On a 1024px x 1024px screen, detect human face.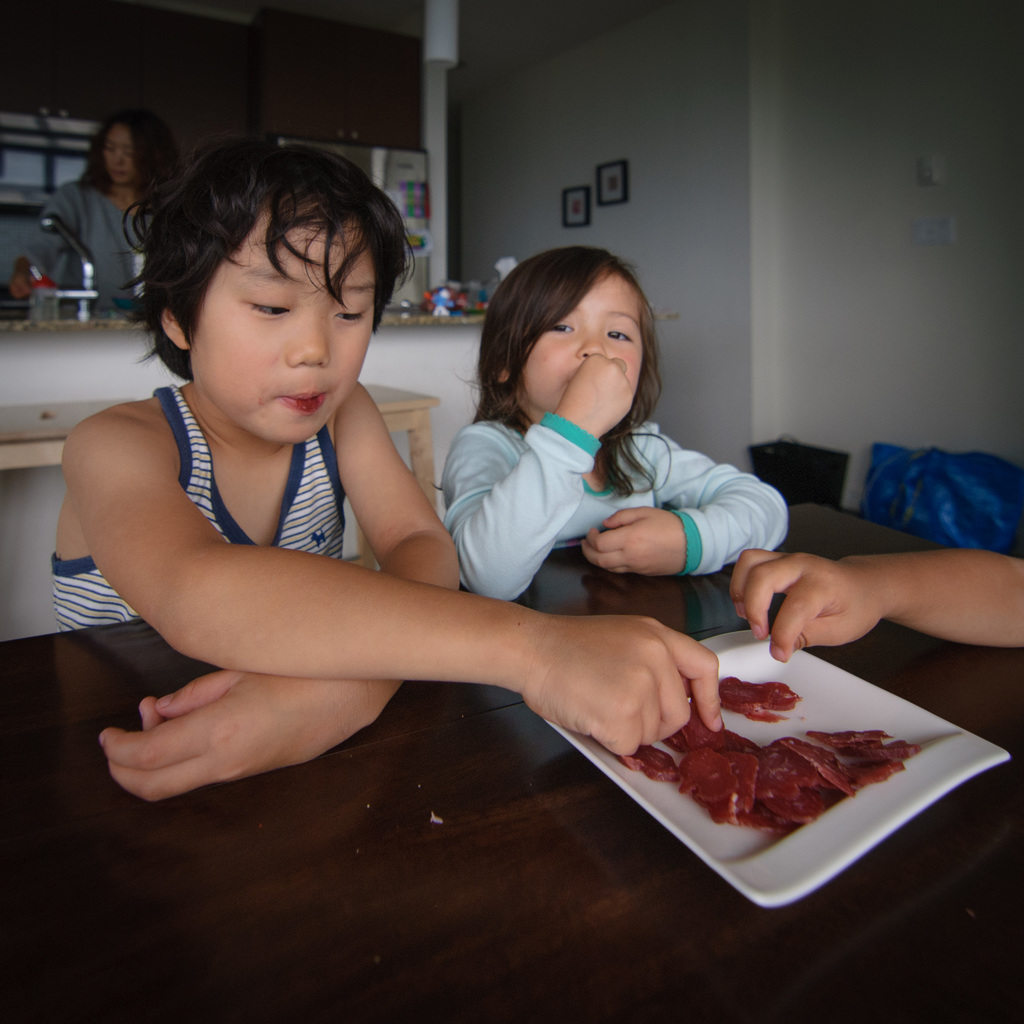
region(102, 127, 130, 186).
